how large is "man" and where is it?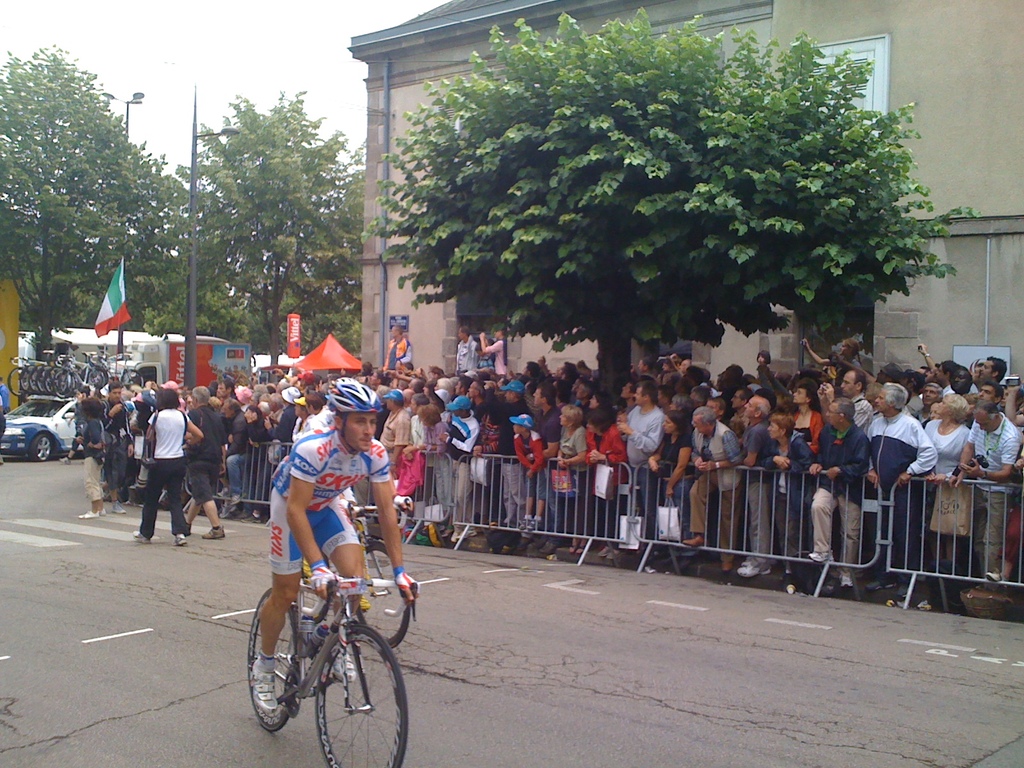
Bounding box: 975:381:1003:404.
